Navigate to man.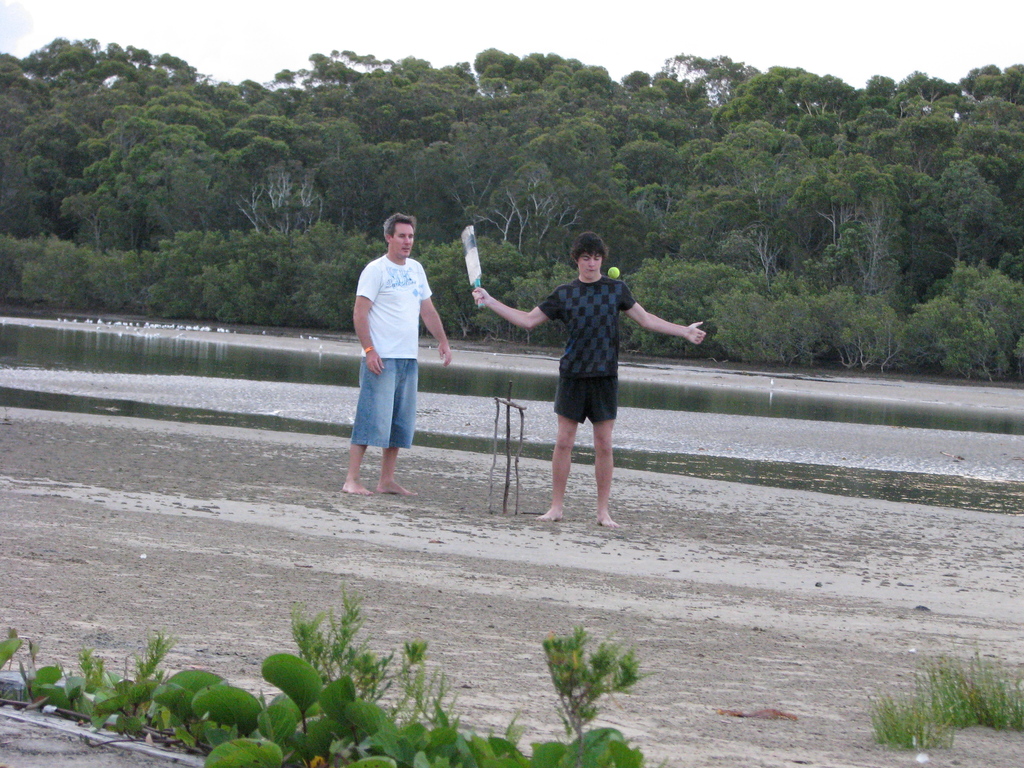
Navigation target: 470/225/708/528.
